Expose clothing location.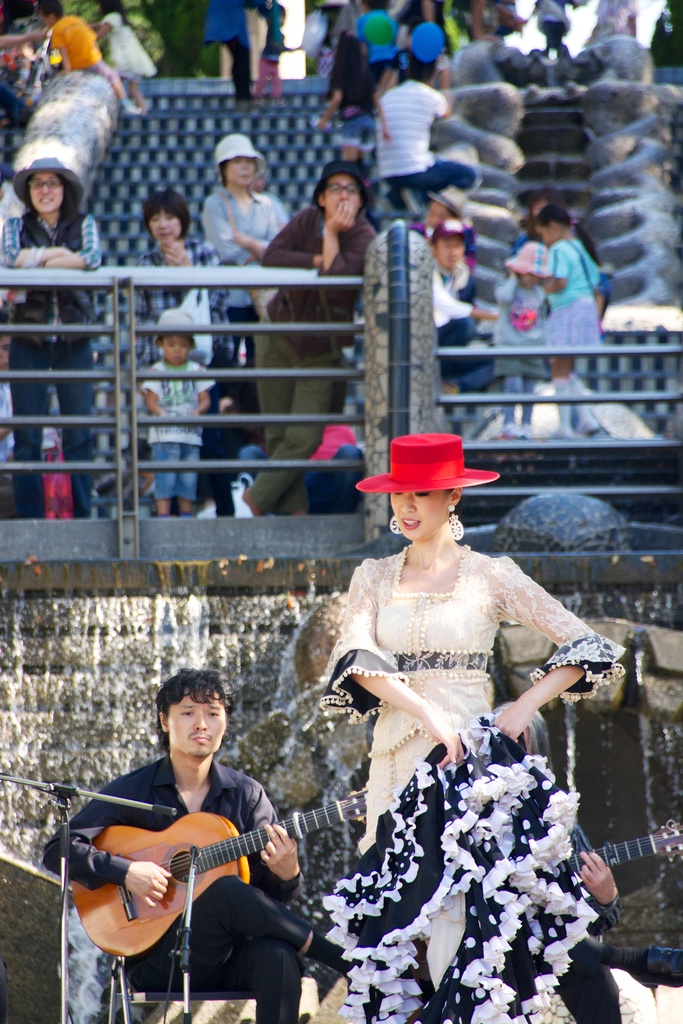
Exposed at x1=139 y1=358 x2=228 y2=503.
